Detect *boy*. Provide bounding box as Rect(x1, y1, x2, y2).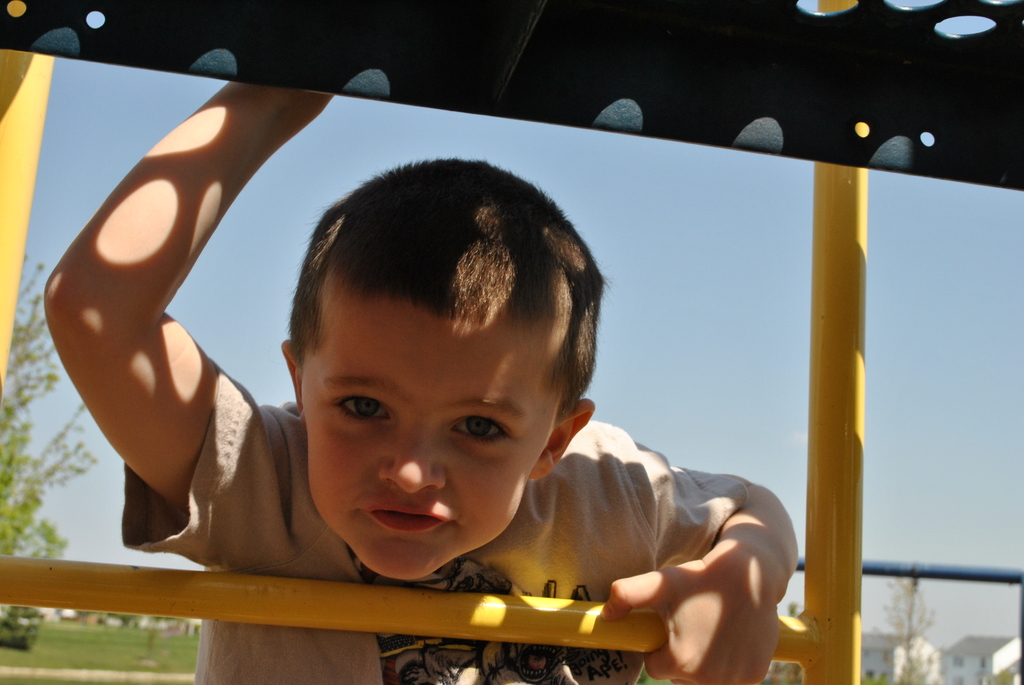
Rect(38, 78, 807, 684).
